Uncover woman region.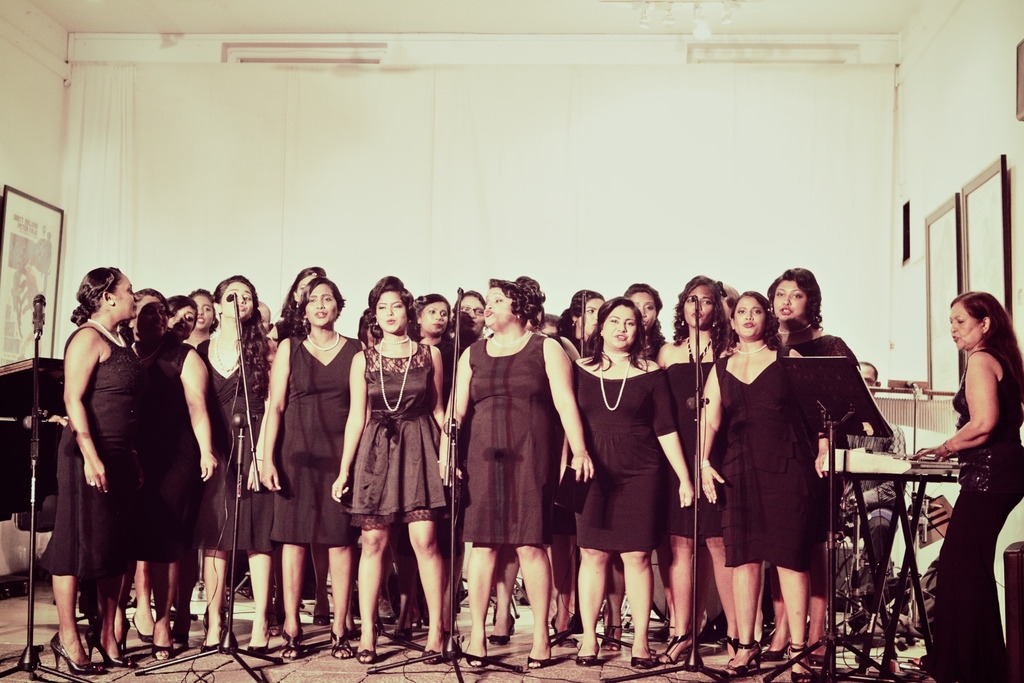
Uncovered: [414,293,456,420].
